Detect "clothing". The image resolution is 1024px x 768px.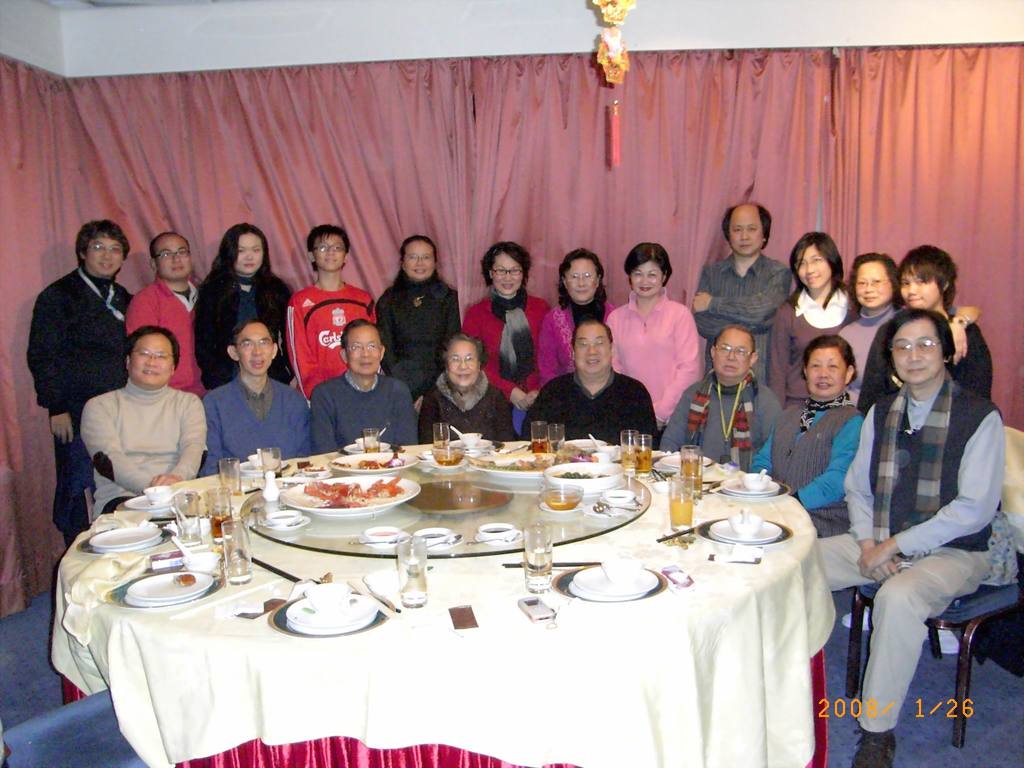
608, 287, 705, 425.
